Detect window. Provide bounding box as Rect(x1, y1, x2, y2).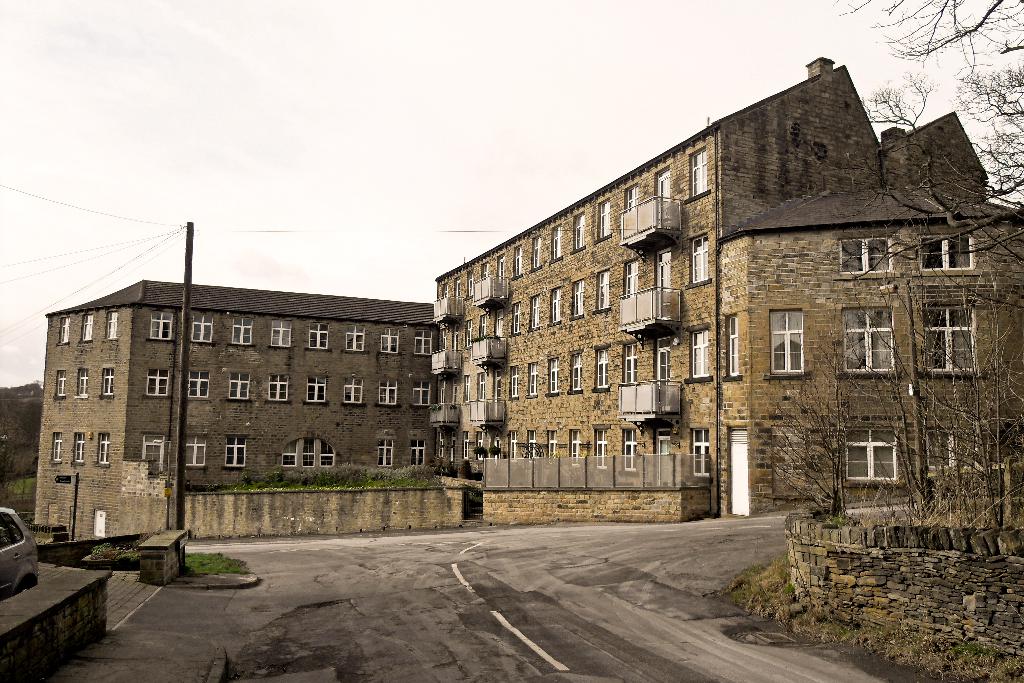
Rect(186, 437, 203, 466).
